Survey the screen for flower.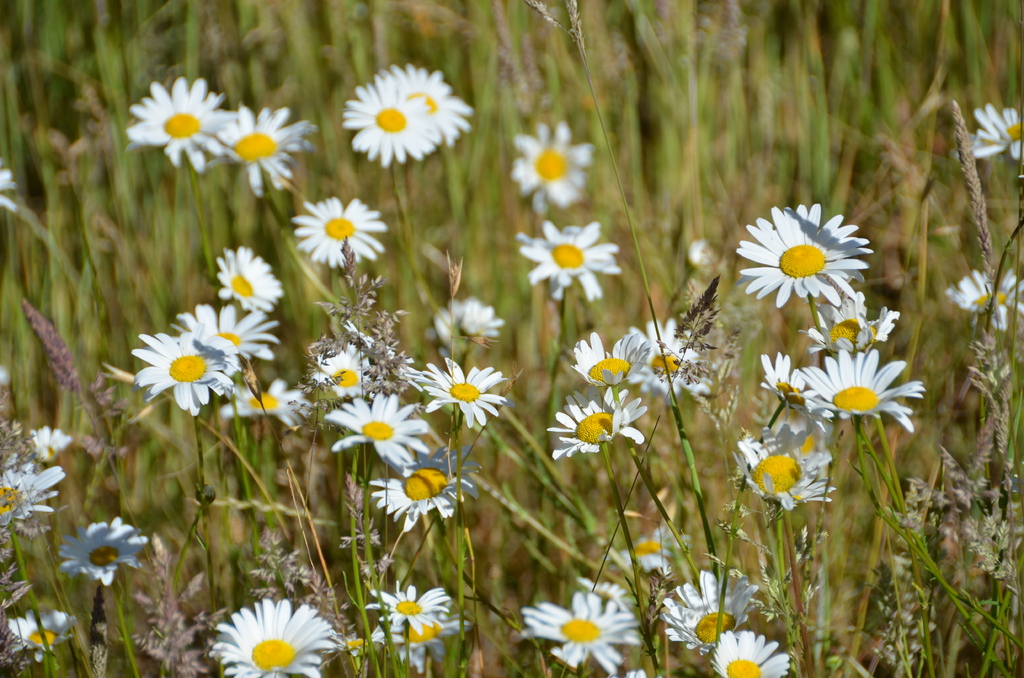
Survey found: x1=569 y1=323 x2=678 y2=403.
